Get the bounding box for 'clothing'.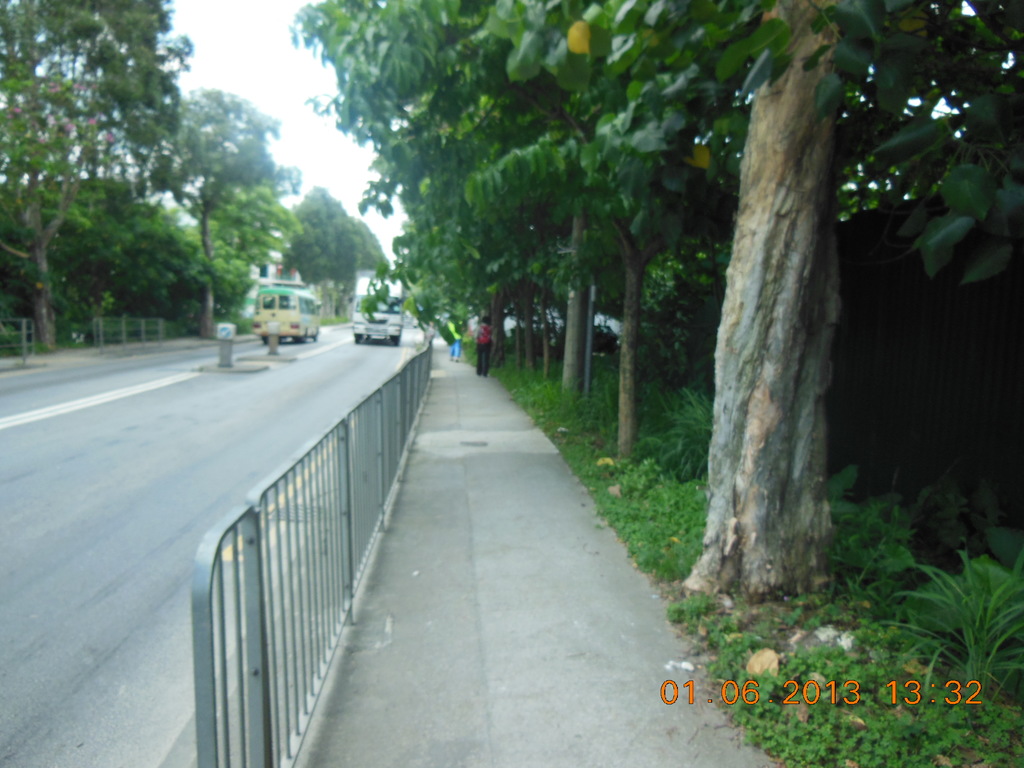
select_region(452, 320, 461, 357).
